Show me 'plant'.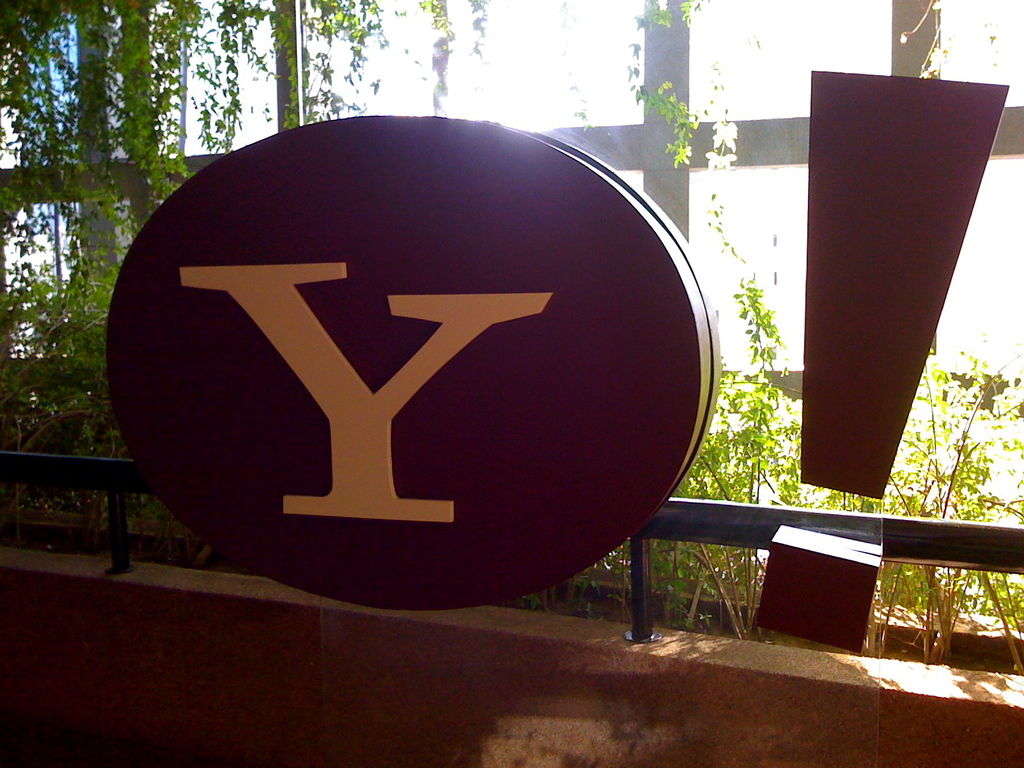
'plant' is here: 0, 0, 887, 639.
